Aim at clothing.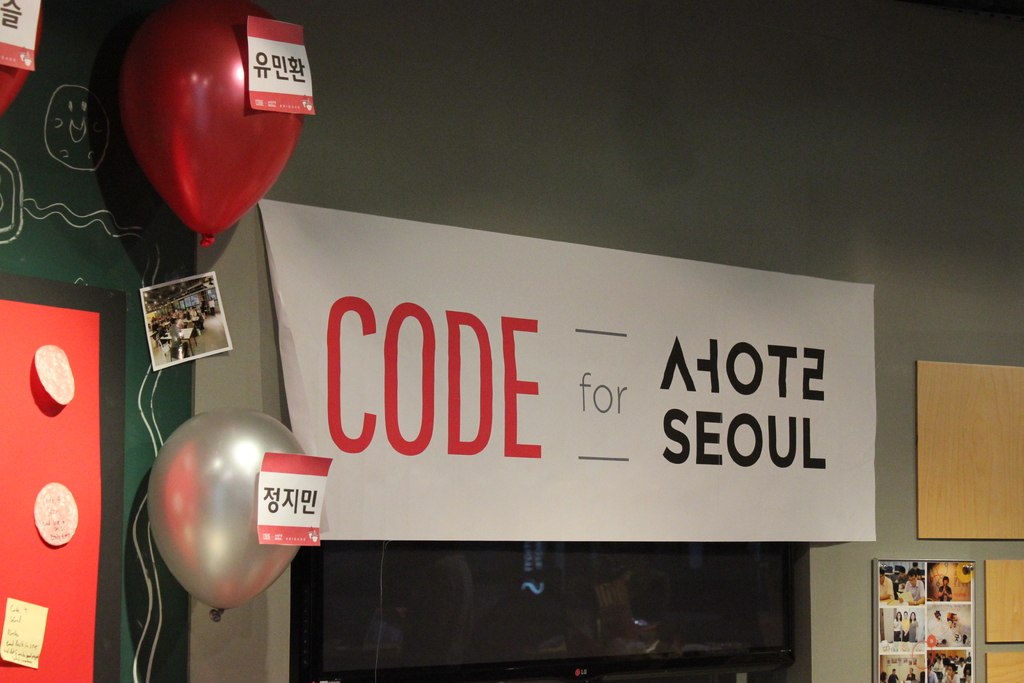
Aimed at <bbox>929, 655, 970, 682</bbox>.
